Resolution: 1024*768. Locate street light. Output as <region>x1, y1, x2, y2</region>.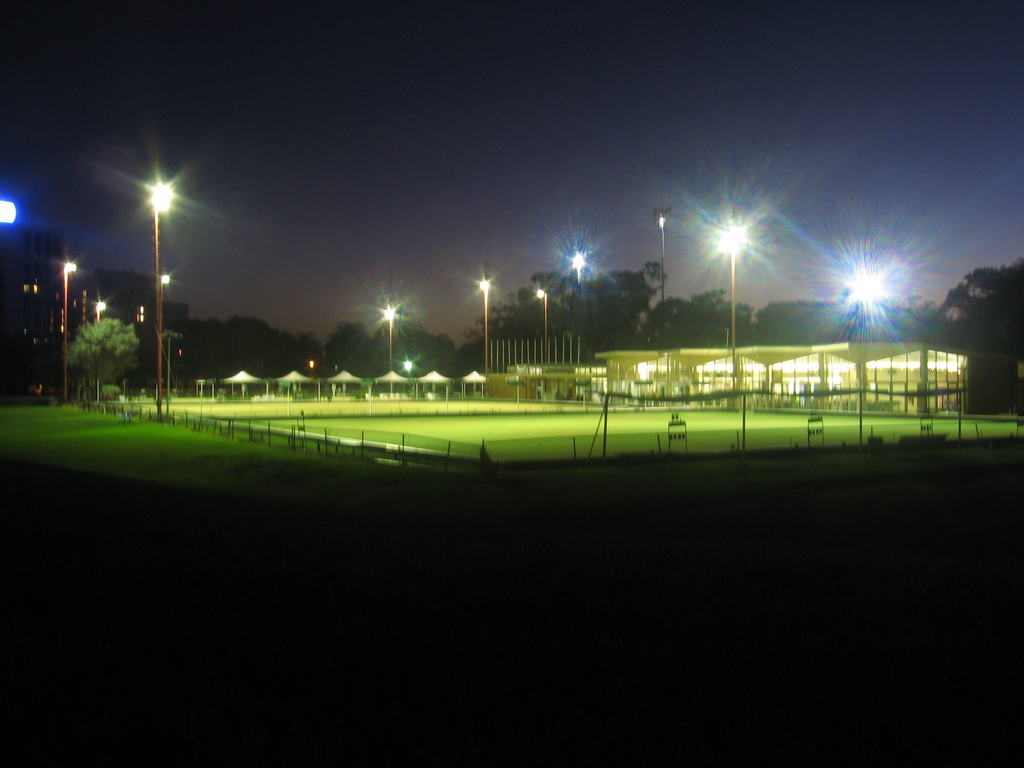
<region>477, 278, 491, 396</region>.
